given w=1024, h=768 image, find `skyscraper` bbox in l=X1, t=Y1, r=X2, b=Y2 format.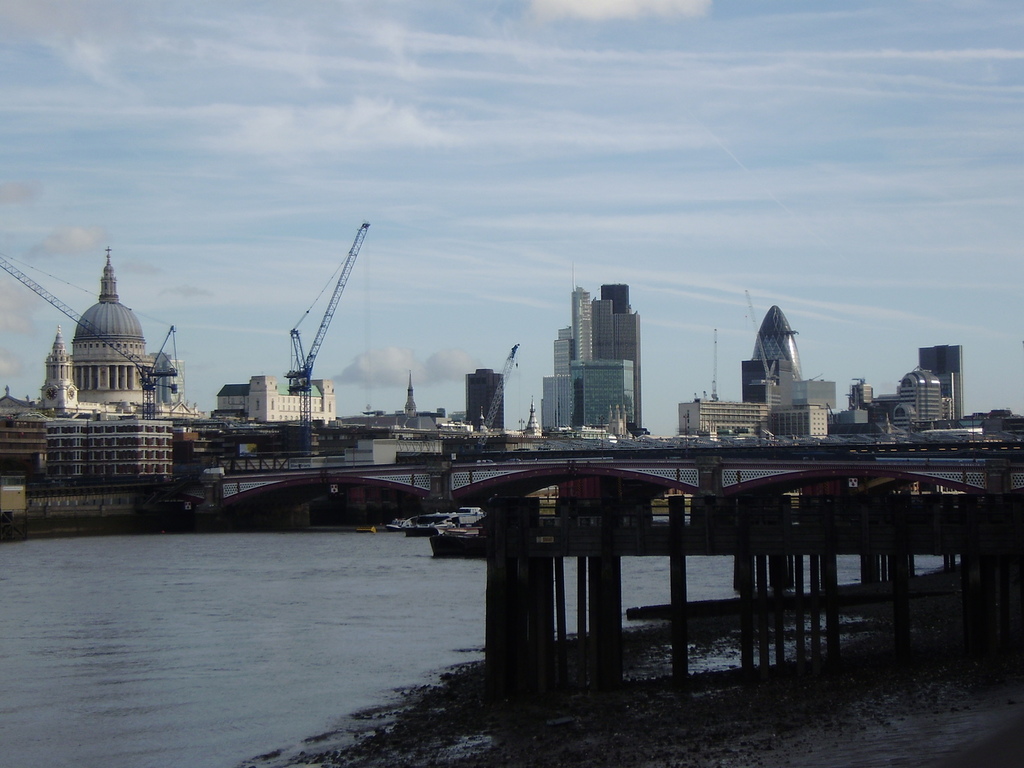
l=773, t=403, r=823, b=443.
